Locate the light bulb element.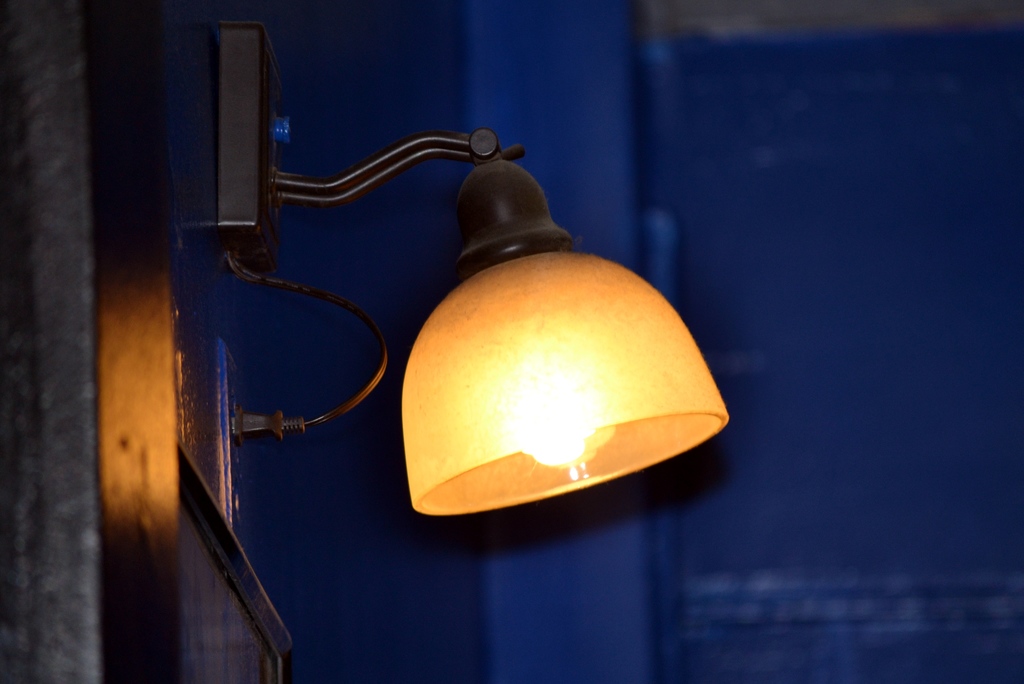
Element bbox: select_region(397, 181, 729, 544).
